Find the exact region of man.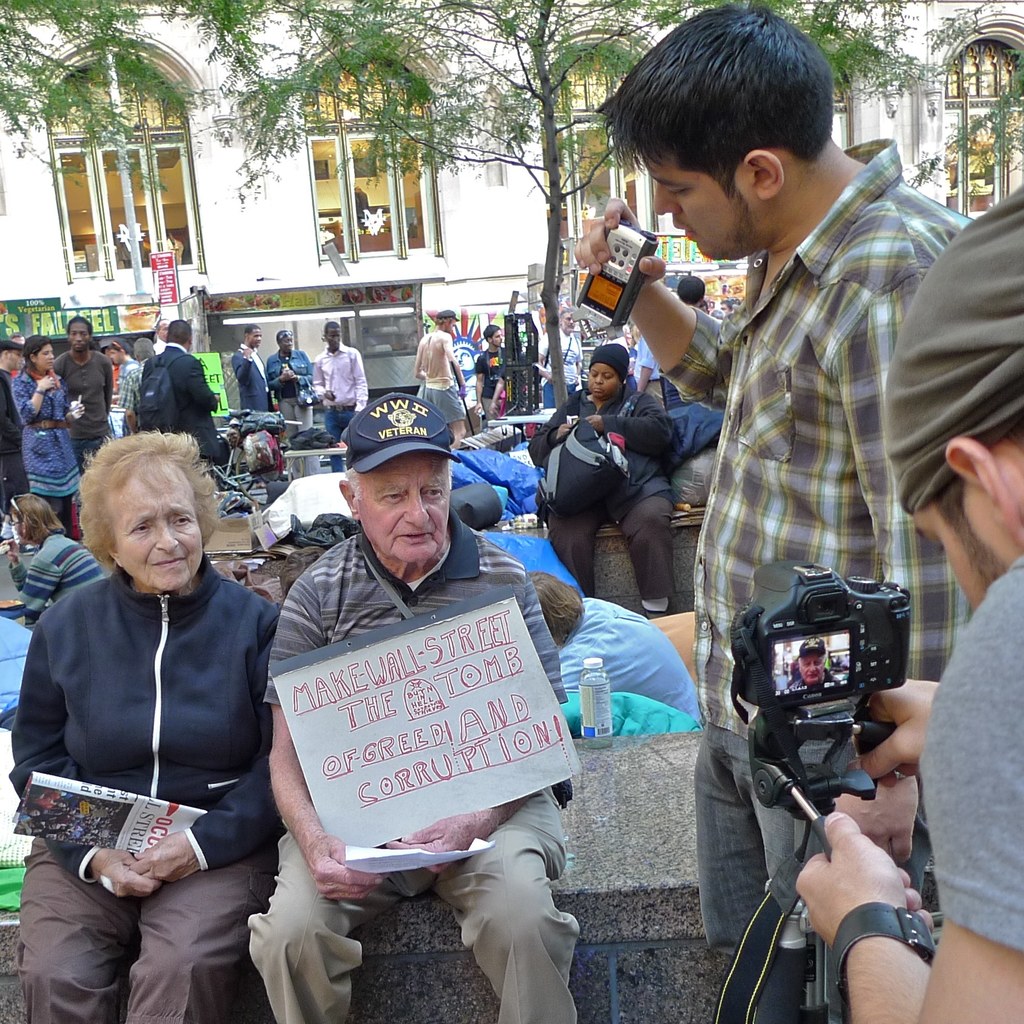
Exact region: 795,177,1023,1023.
